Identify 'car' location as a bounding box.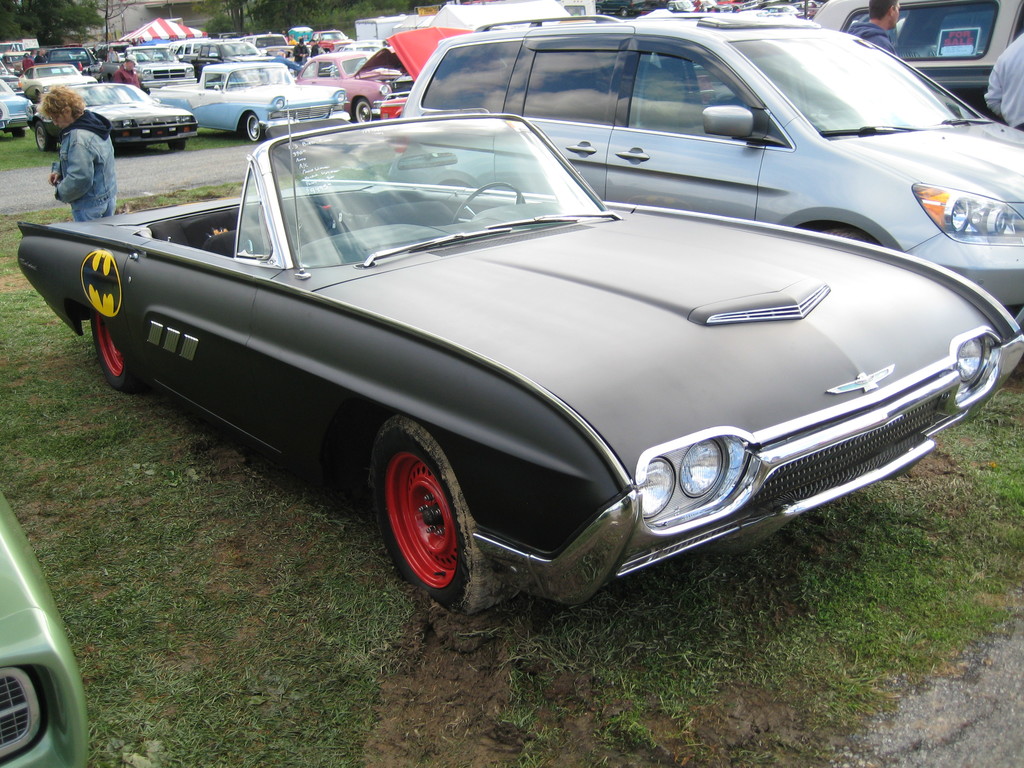
822, 0, 1023, 122.
